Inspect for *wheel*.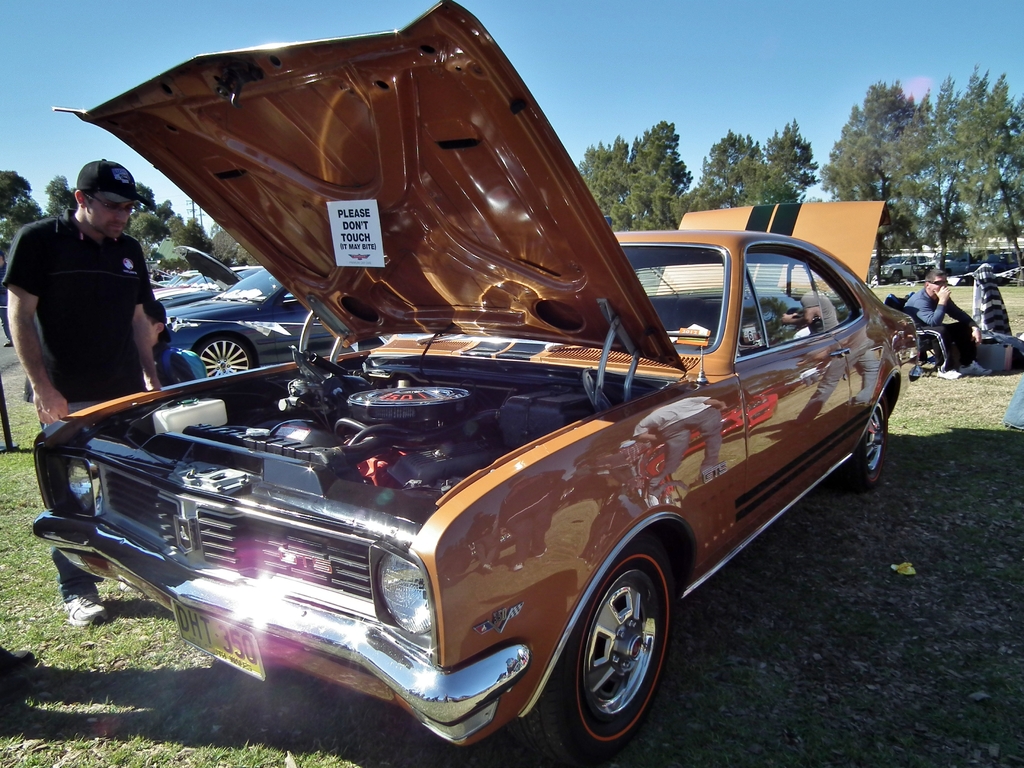
Inspection: detection(554, 552, 680, 741).
